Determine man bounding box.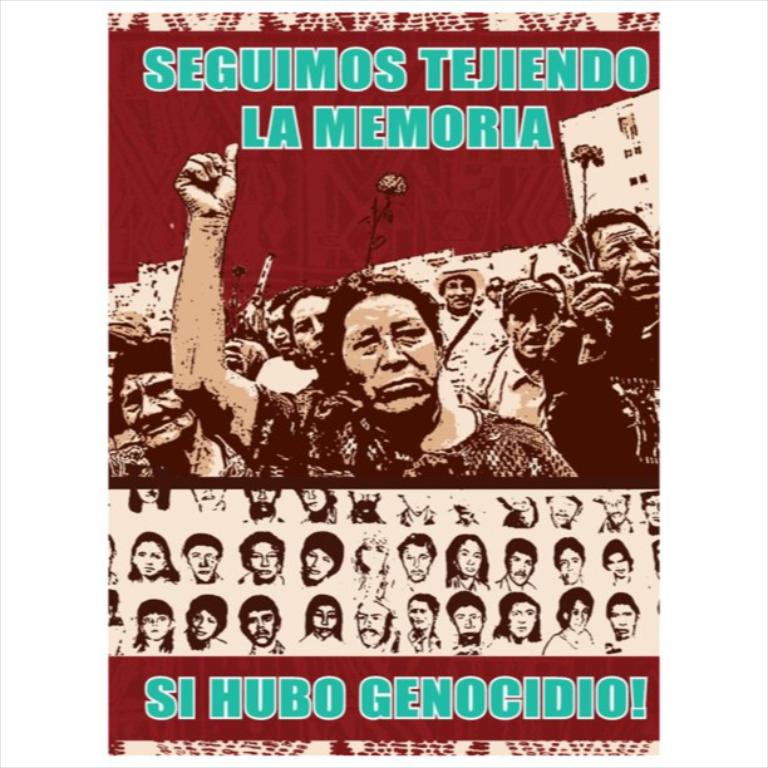
Determined: box(223, 284, 319, 395).
